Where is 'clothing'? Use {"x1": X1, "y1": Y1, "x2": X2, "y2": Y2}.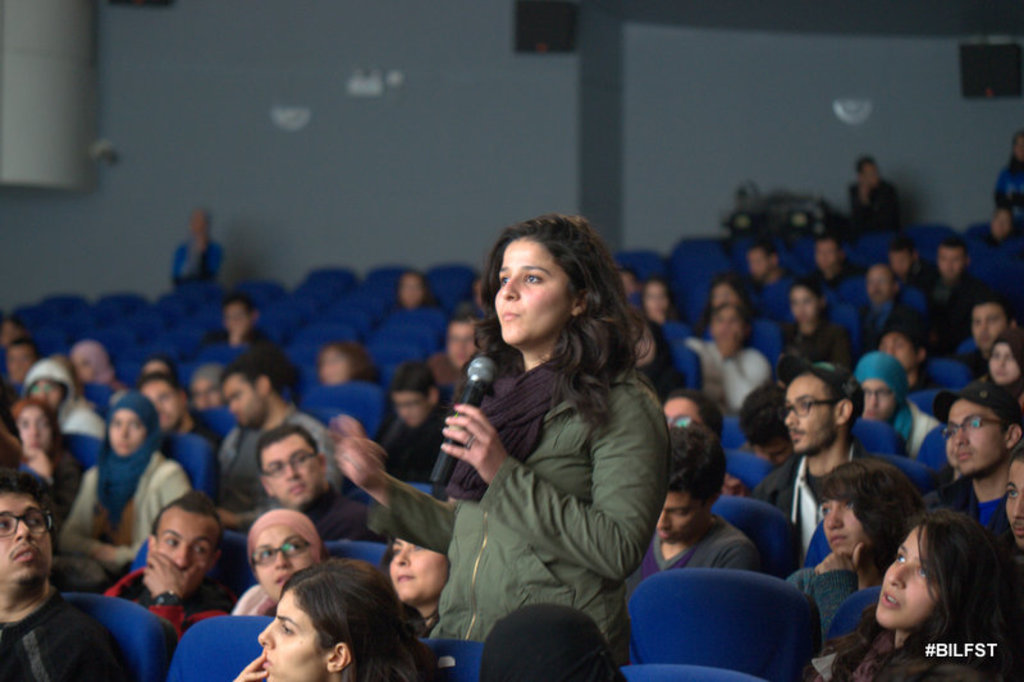
{"x1": 685, "y1": 338, "x2": 771, "y2": 404}.
